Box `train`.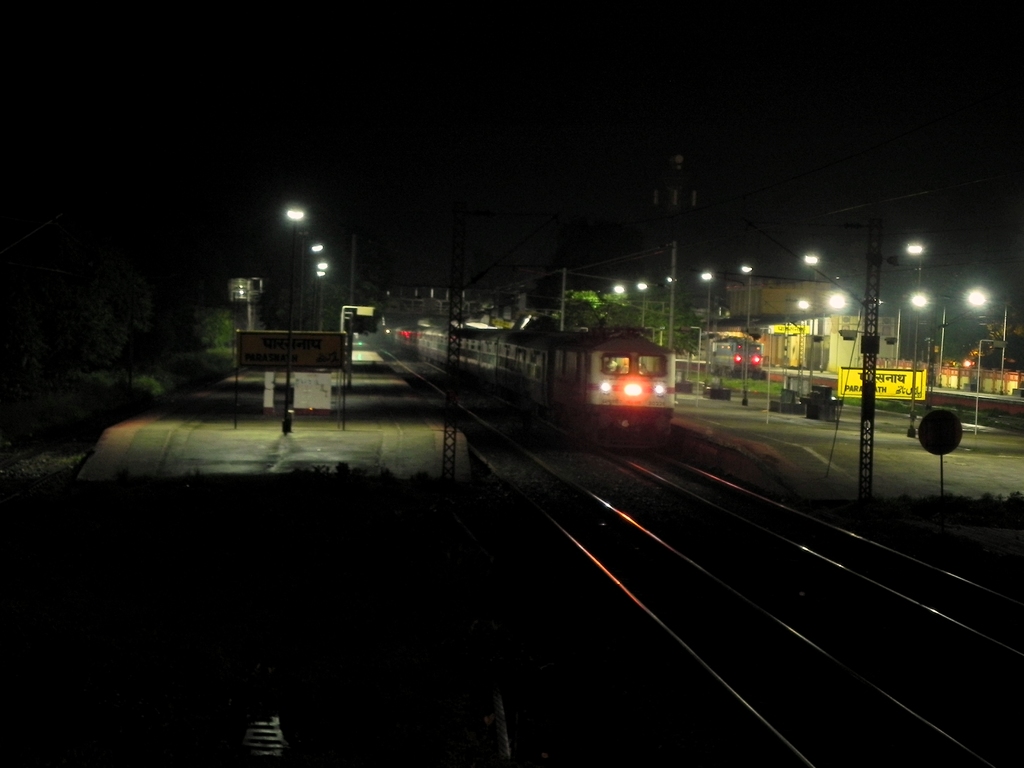
box(386, 328, 675, 449).
